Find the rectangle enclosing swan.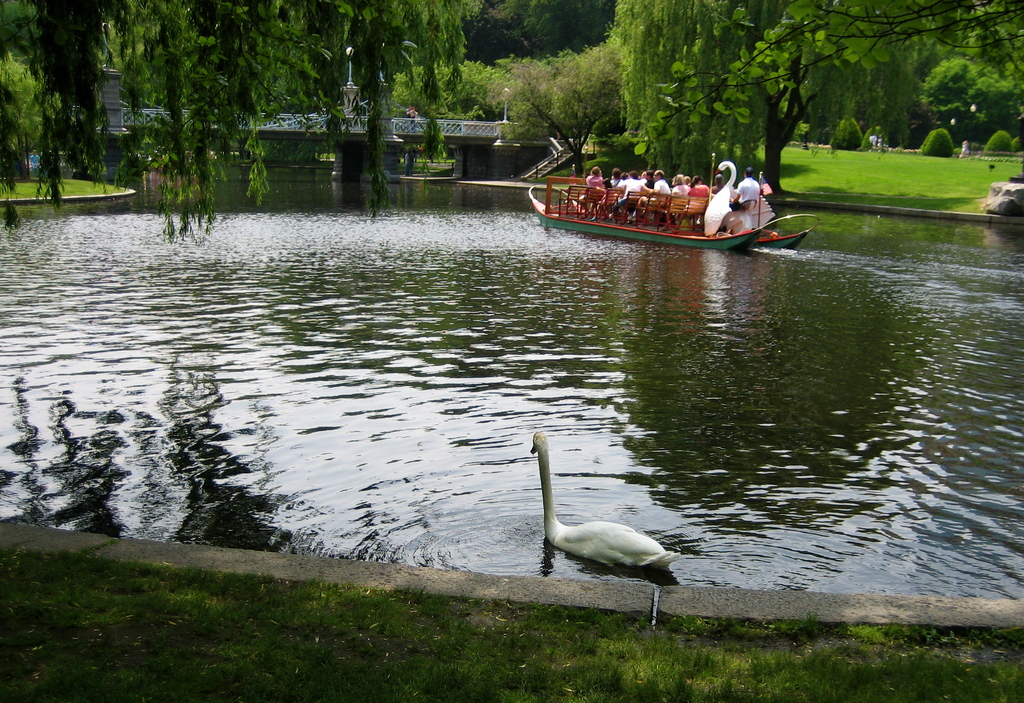
[x1=530, y1=430, x2=679, y2=569].
